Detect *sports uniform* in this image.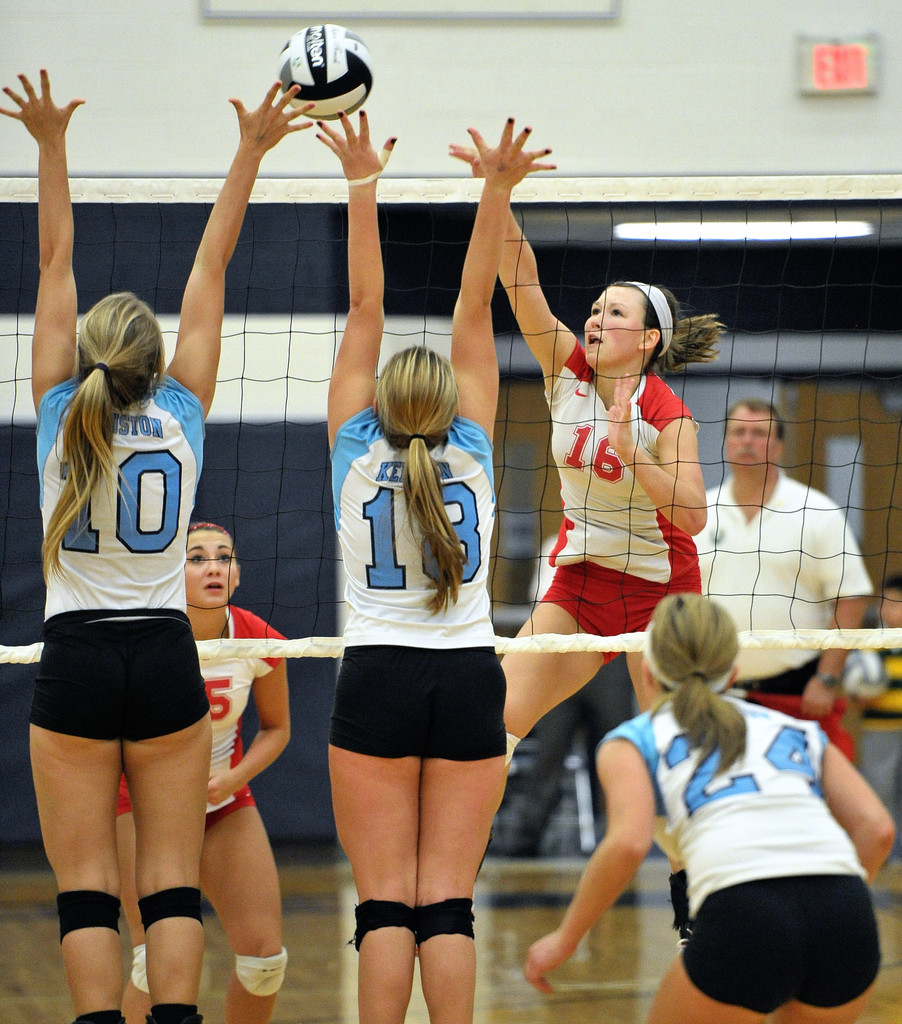
Detection: left=540, top=340, right=697, bottom=946.
